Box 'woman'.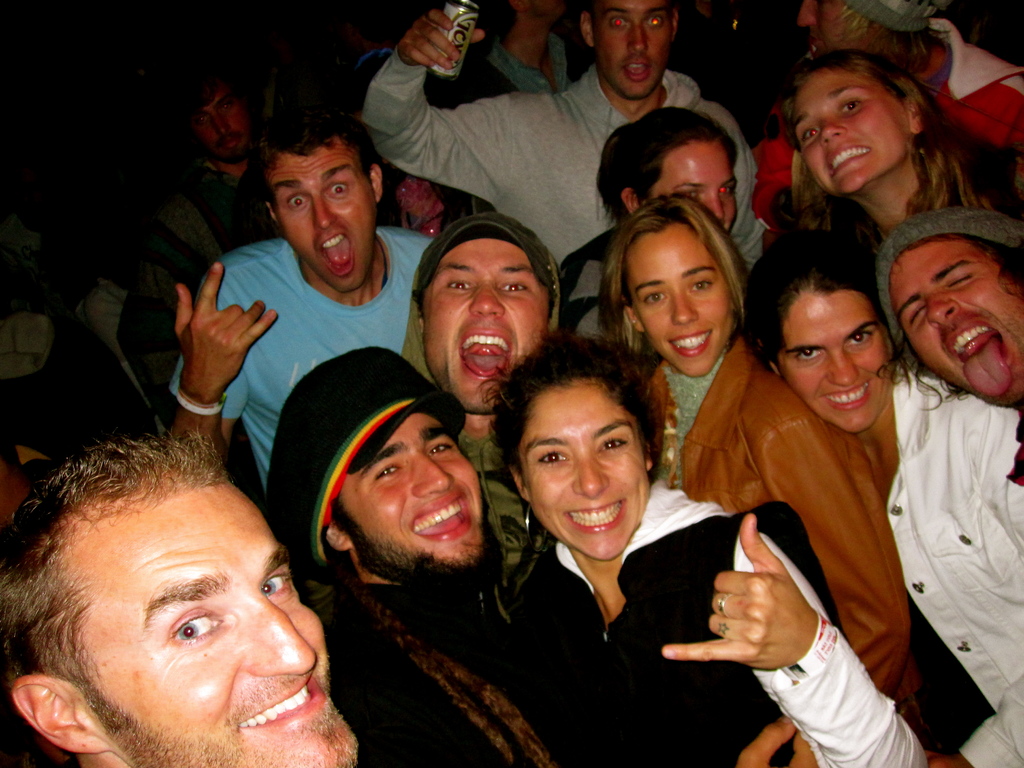
detection(783, 51, 1023, 276).
